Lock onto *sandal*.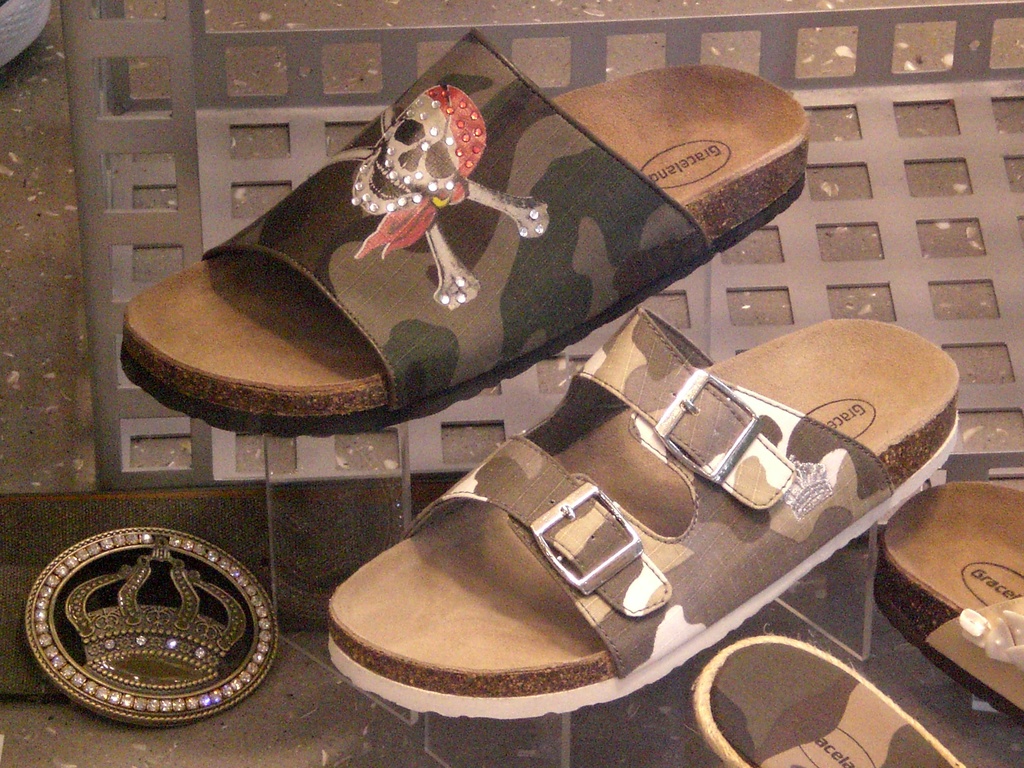
Locked: l=120, t=33, r=806, b=432.
